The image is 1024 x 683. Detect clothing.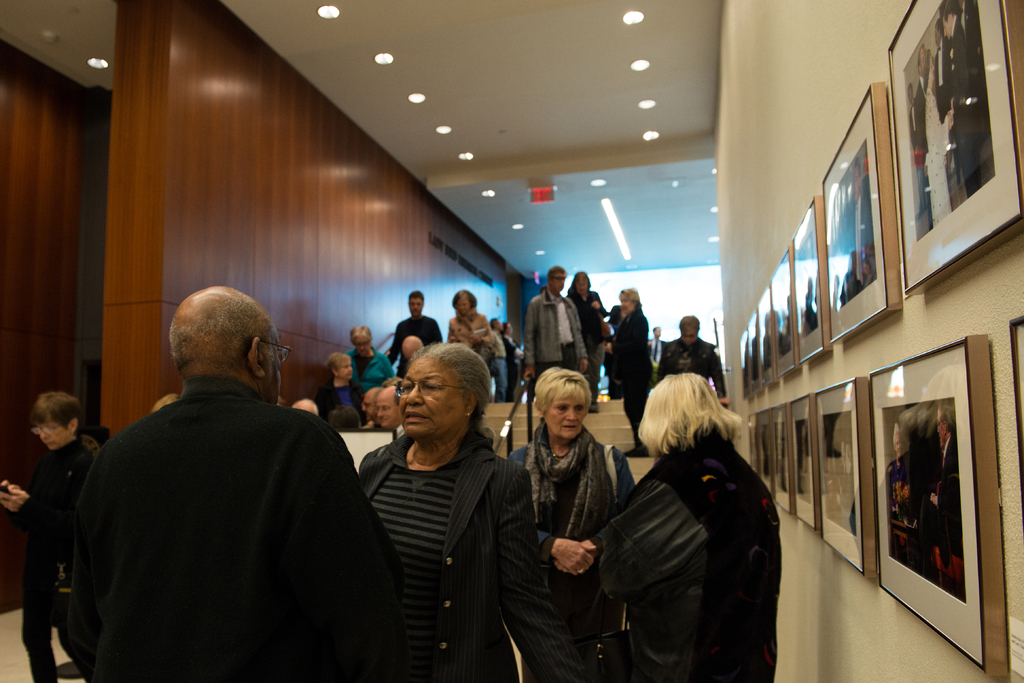
Detection: bbox(561, 280, 609, 409).
